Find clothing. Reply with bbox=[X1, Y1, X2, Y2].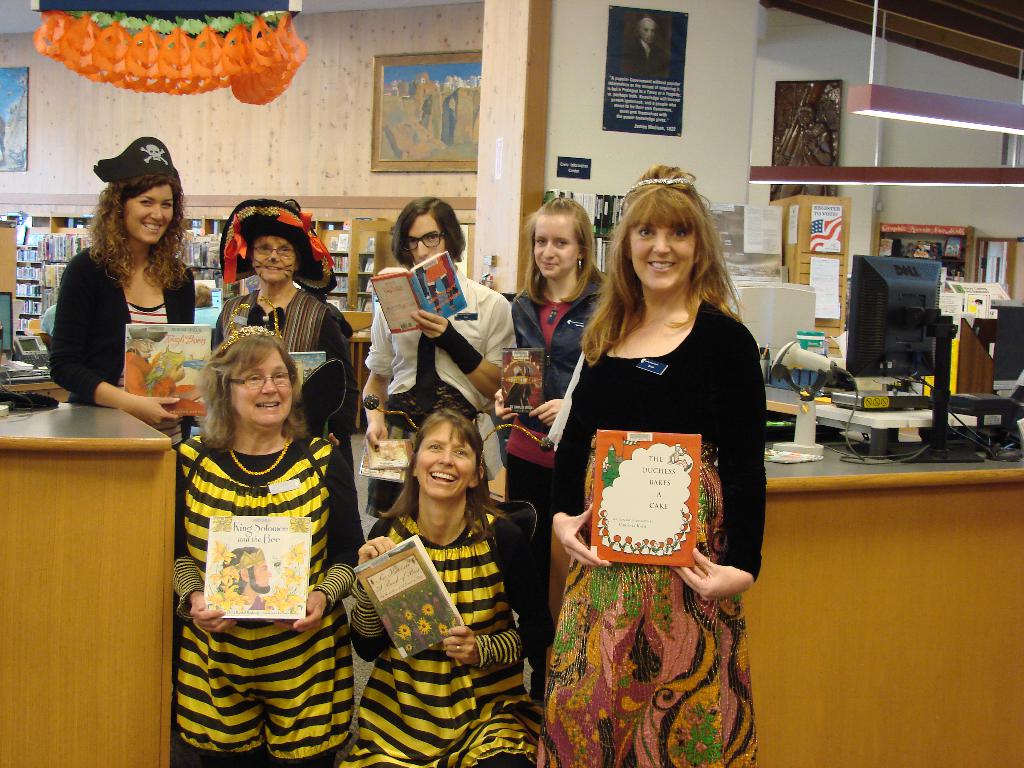
bbox=[541, 290, 765, 767].
